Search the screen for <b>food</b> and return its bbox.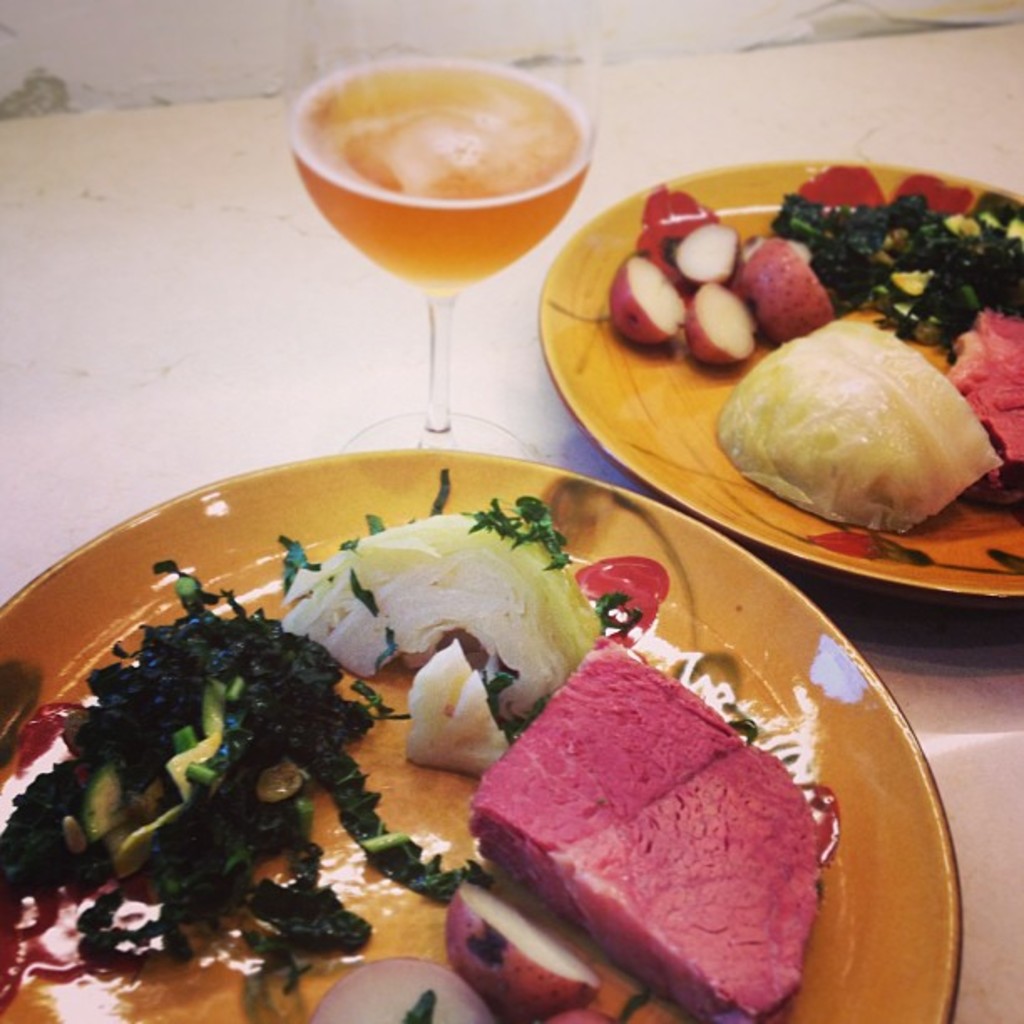
Found: pyautogui.locateOnScreen(443, 887, 601, 1021).
